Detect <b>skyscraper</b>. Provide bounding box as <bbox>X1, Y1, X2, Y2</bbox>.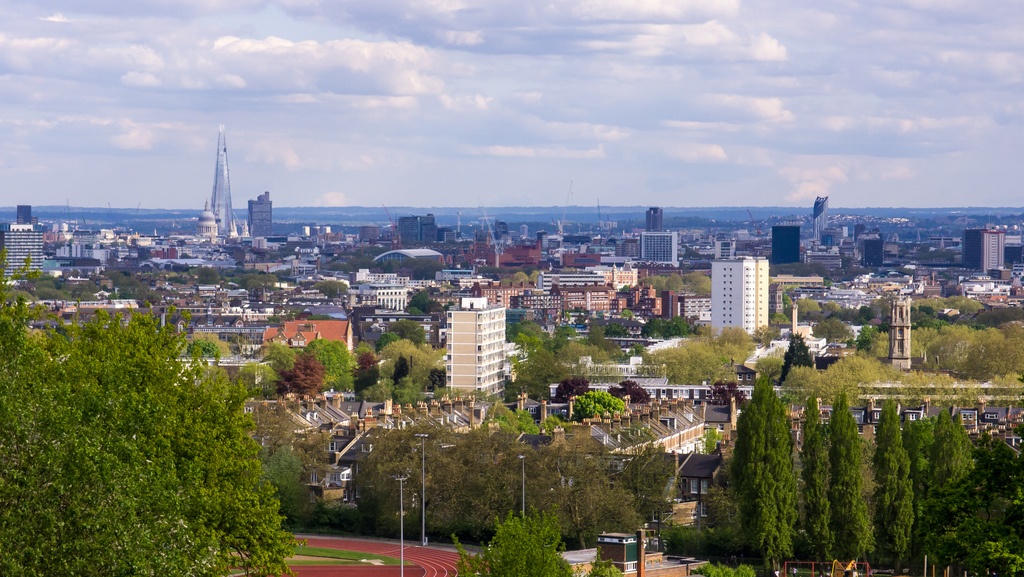
<bbox>961, 227, 1009, 275</bbox>.
